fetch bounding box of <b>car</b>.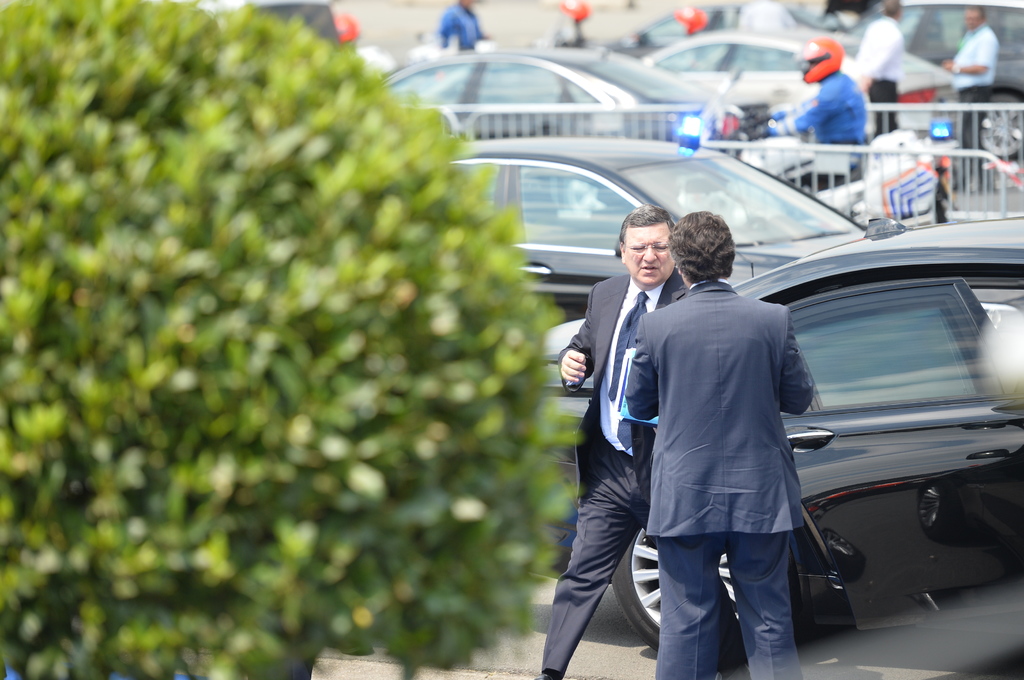
Bbox: BBox(640, 25, 976, 113).
